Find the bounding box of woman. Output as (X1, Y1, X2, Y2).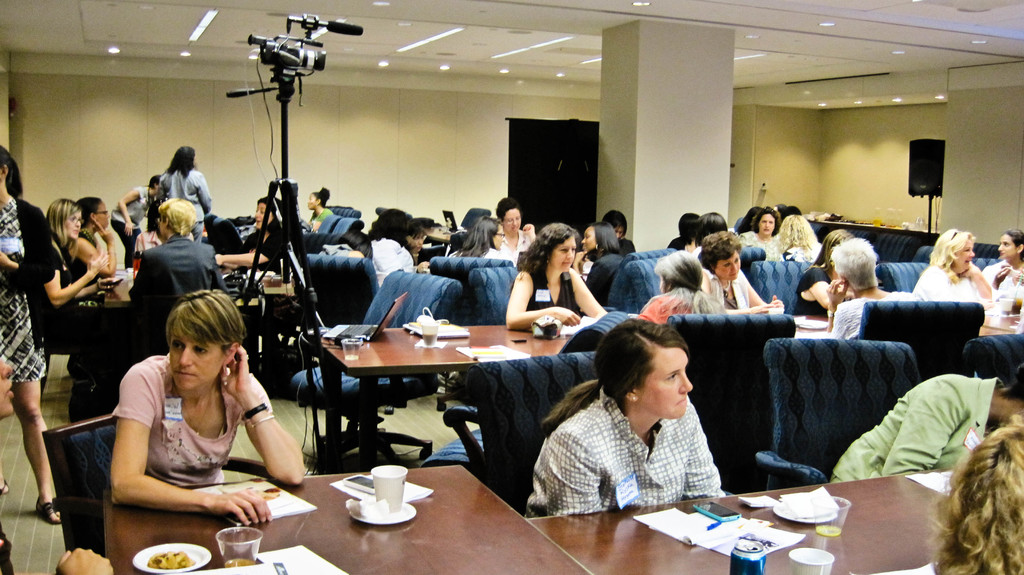
(109, 170, 164, 271).
